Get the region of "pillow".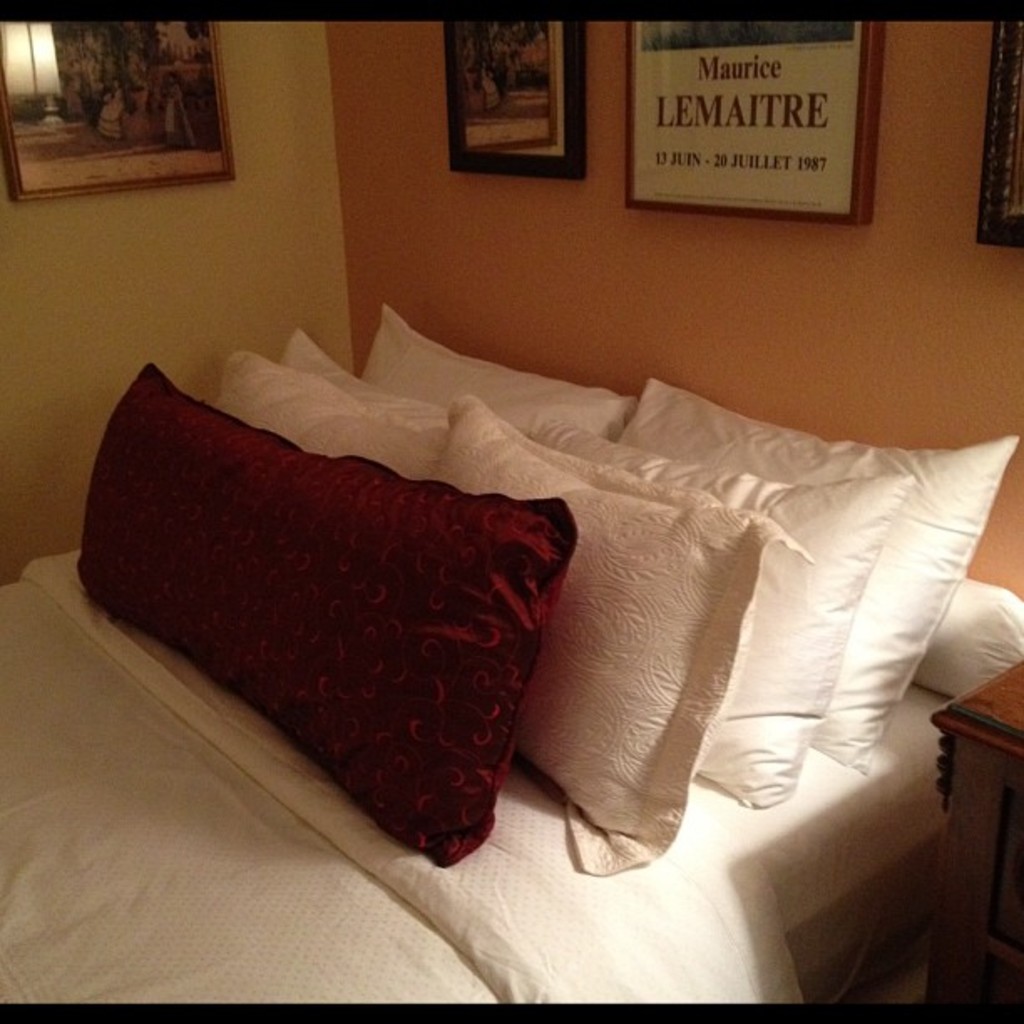
bbox=(607, 370, 1022, 780).
